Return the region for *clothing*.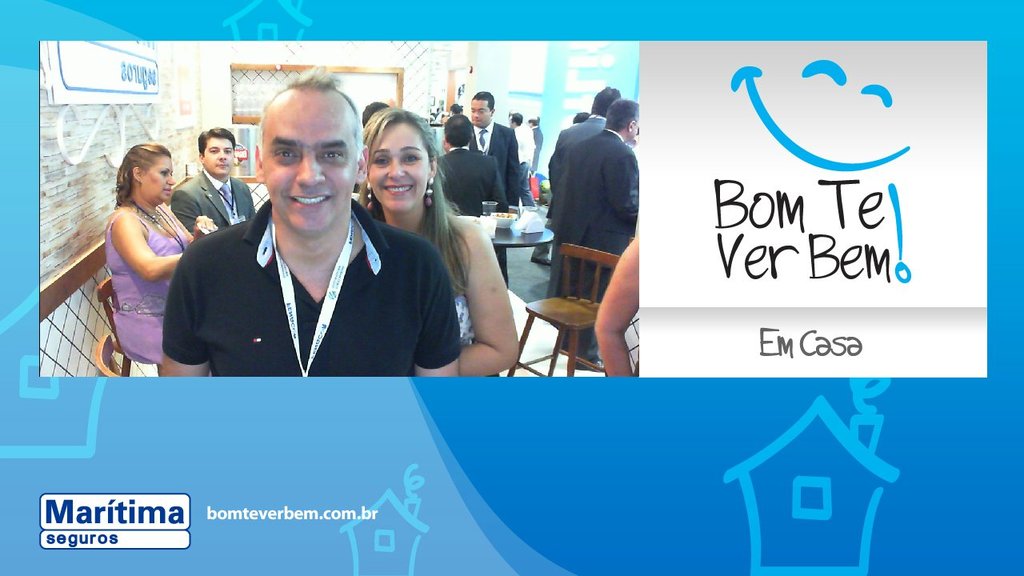
451 288 474 347.
